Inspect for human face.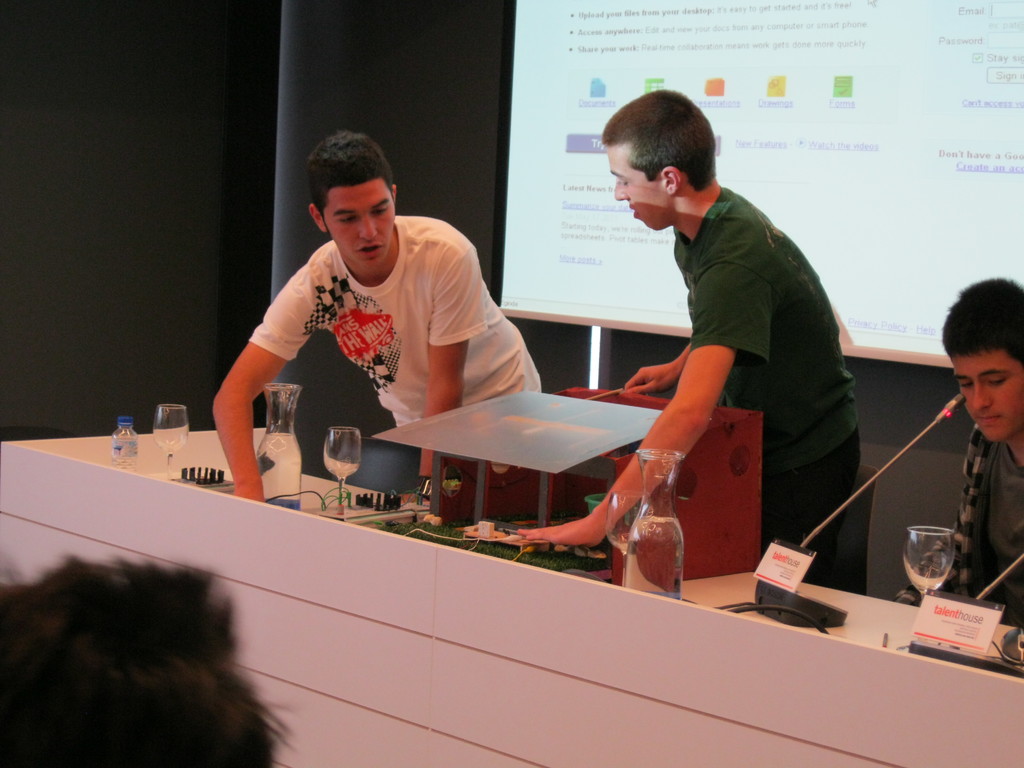
Inspection: <box>953,349,1023,442</box>.
